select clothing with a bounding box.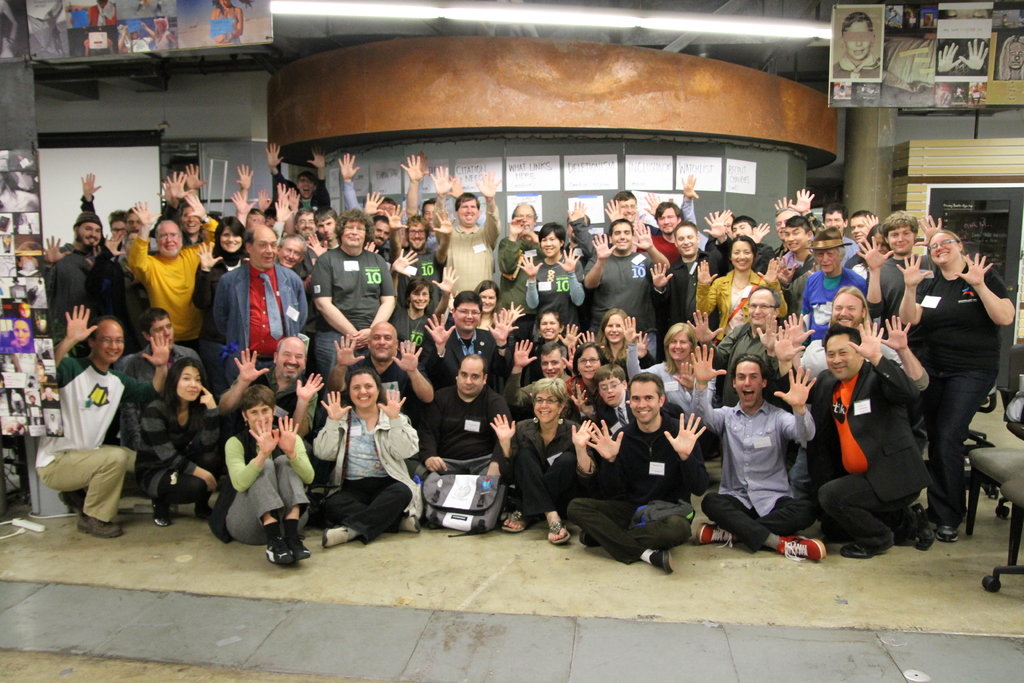
[left=108, top=252, right=136, bottom=323].
